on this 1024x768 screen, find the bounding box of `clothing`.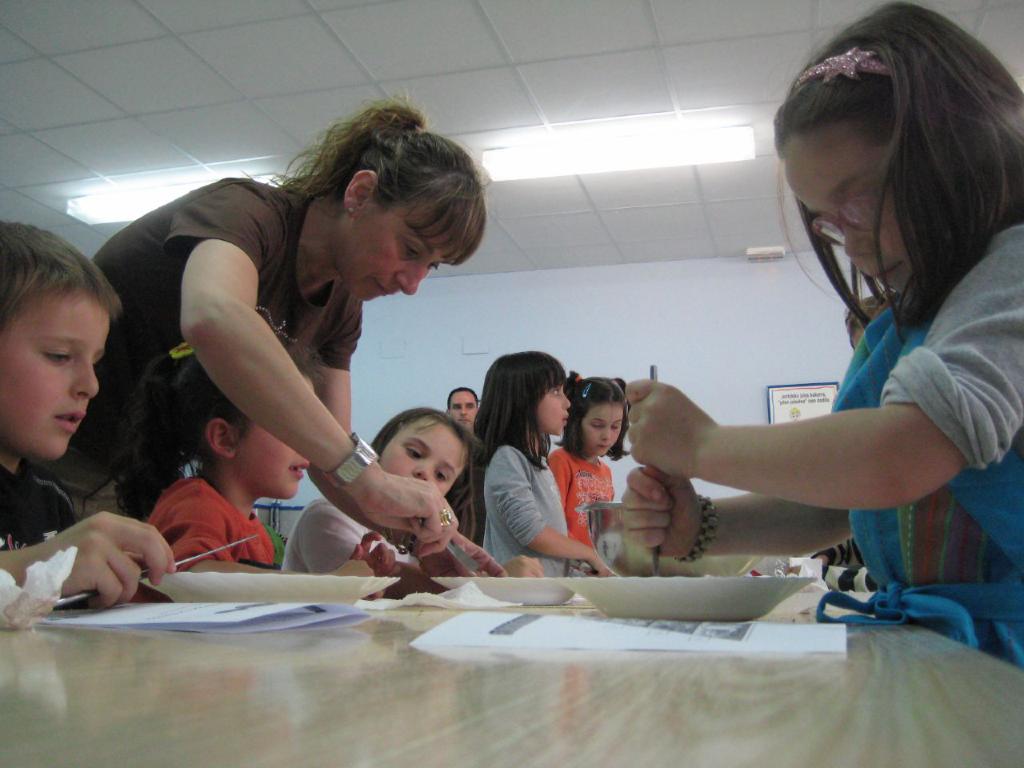
Bounding box: detection(275, 502, 416, 574).
